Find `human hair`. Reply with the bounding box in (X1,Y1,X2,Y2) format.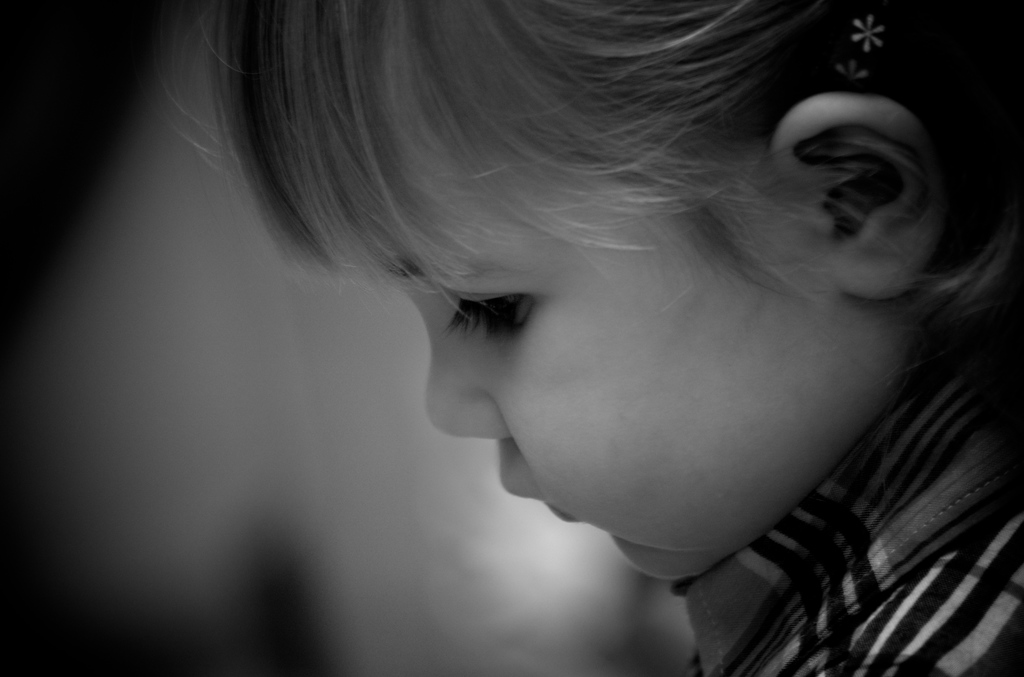
(122,0,1016,364).
